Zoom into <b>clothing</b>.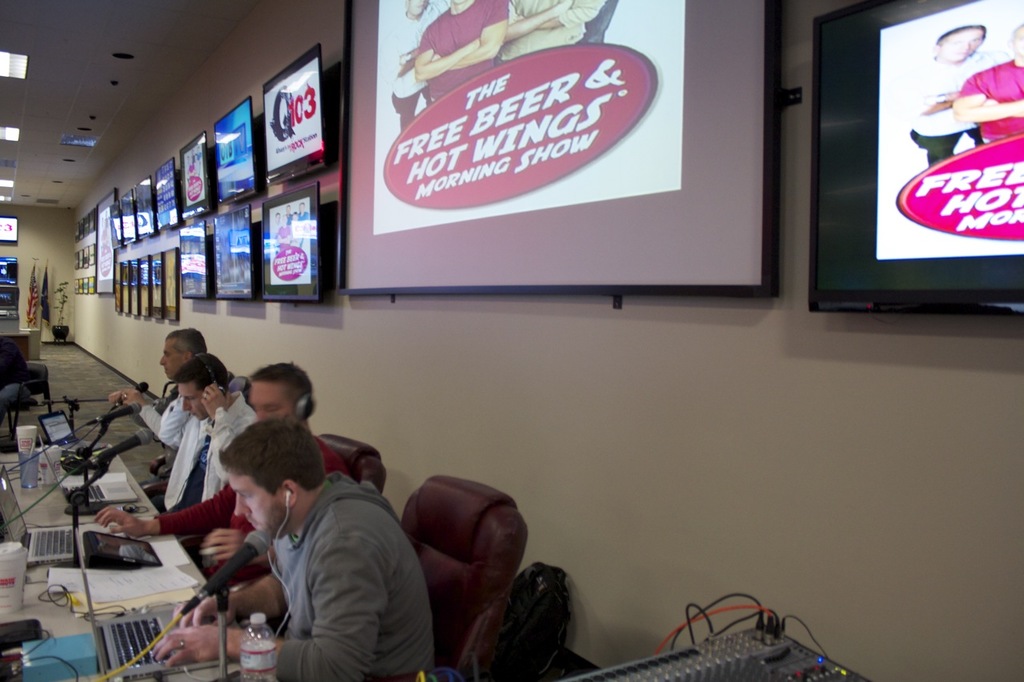
Zoom target: left=579, top=0, right=618, bottom=45.
